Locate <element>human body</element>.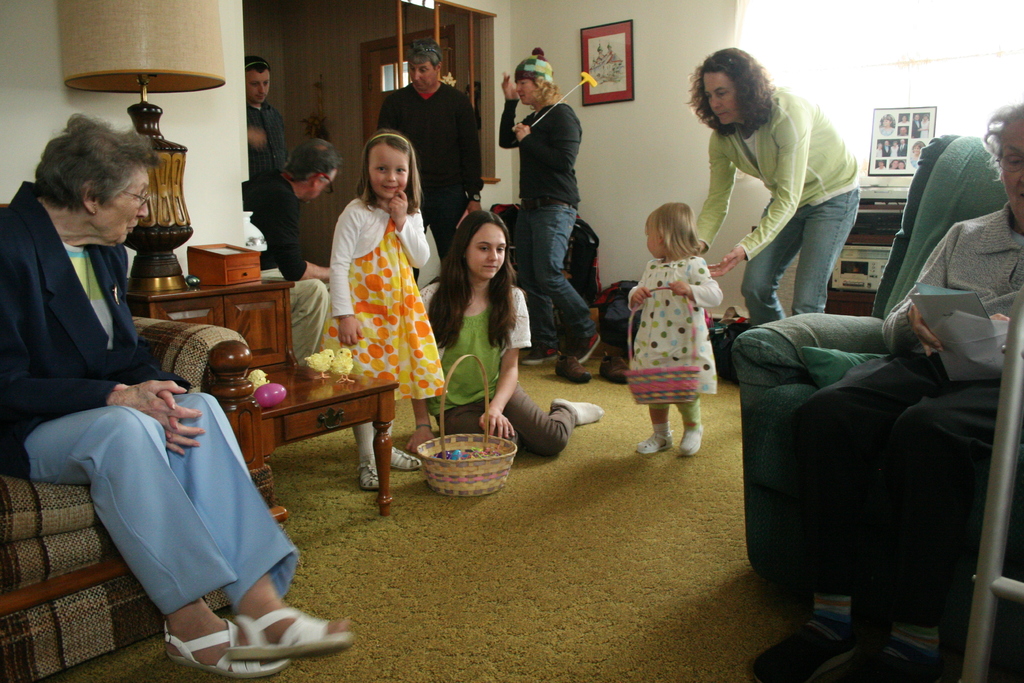
Bounding box: bbox=(0, 110, 352, 682).
